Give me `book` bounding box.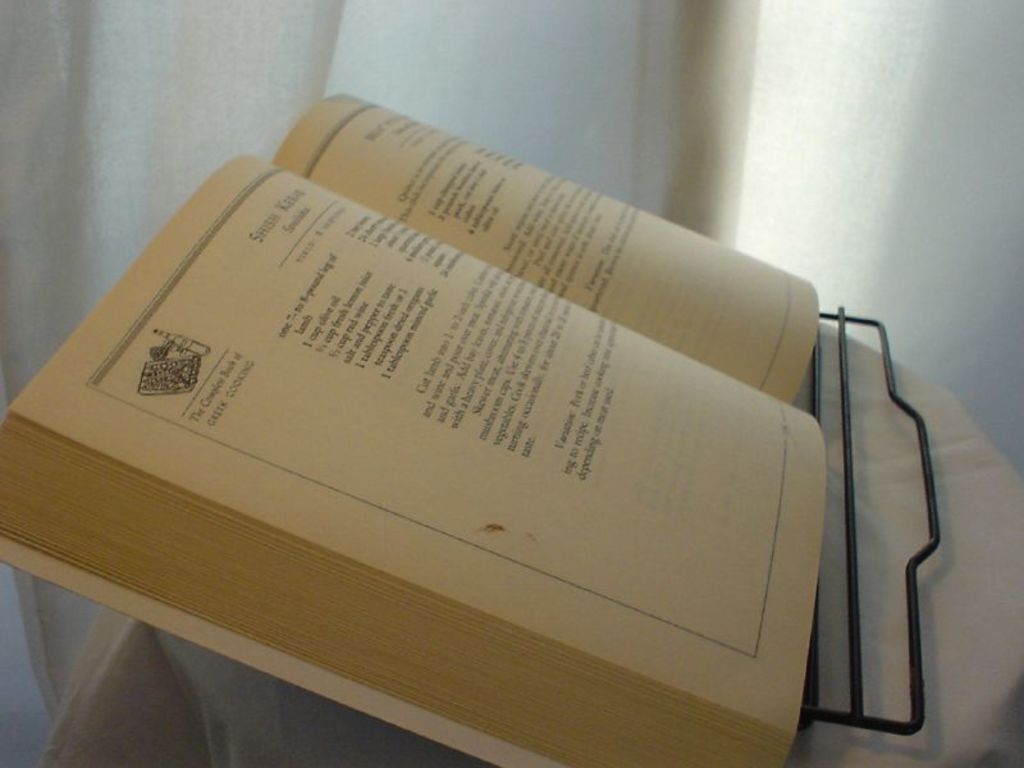
[0,73,823,767].
